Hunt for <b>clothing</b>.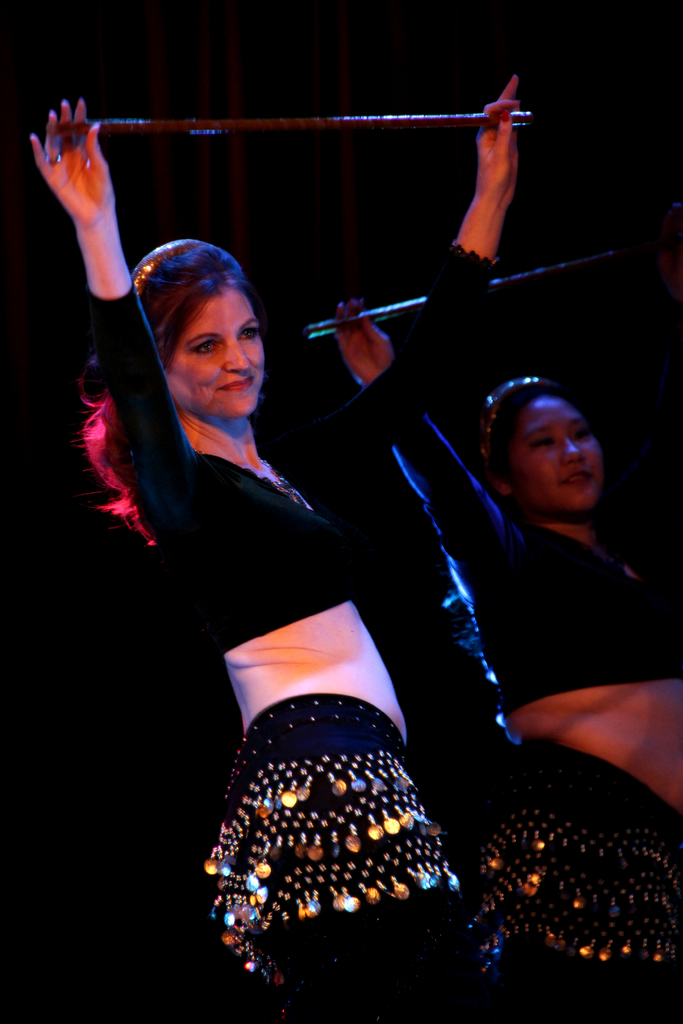
Hunted down at 453:729:682:1023.
